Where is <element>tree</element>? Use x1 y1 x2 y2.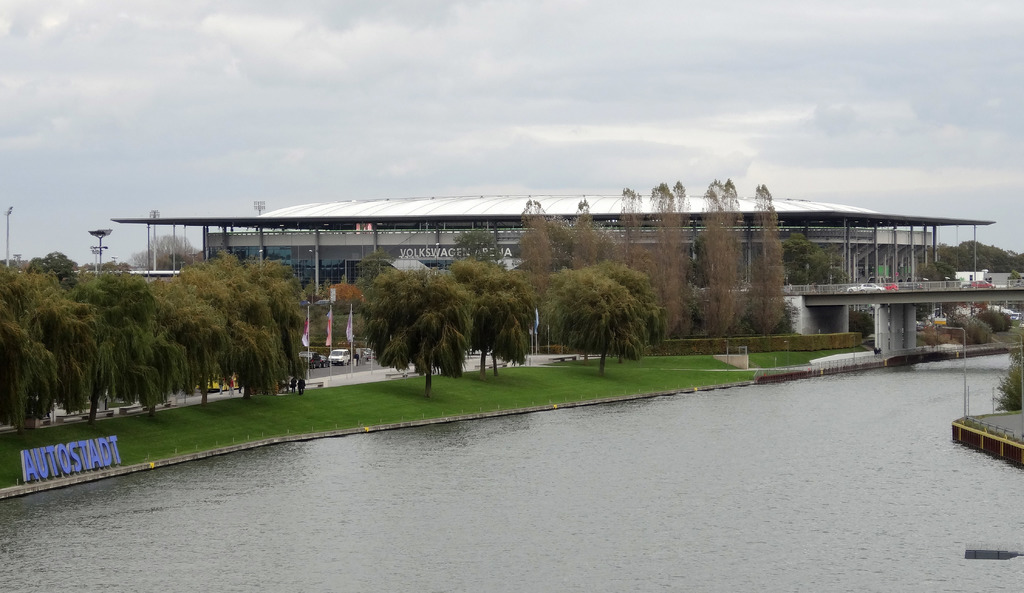
851 309 876 337.
